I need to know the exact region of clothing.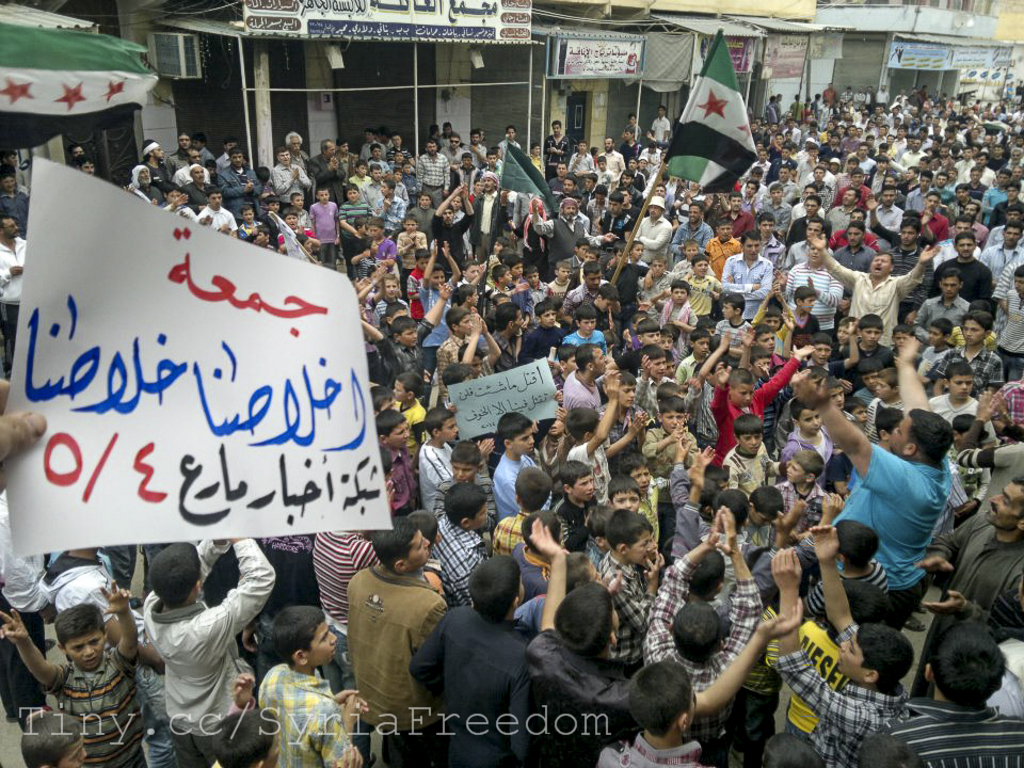
Region: locate(671, 257, 716, 276).
